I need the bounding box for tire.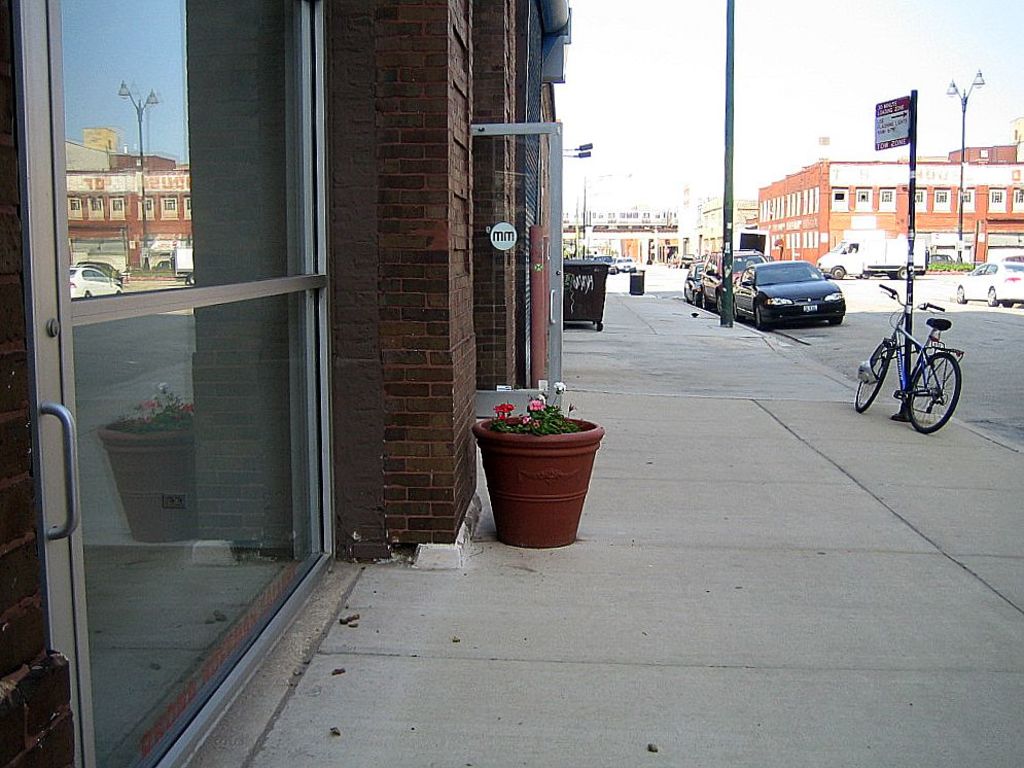
Here it is: {"left": 596, "top": 322, "right": 602, "bottom": 335}.
